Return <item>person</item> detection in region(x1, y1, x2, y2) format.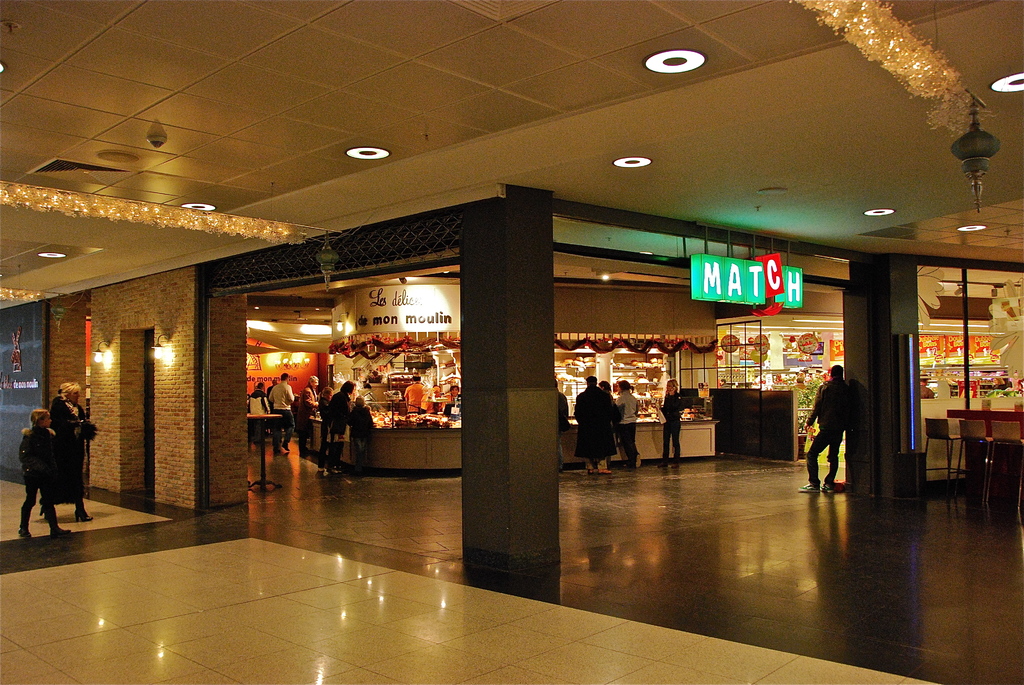
region(19, 409, 71, 540).
